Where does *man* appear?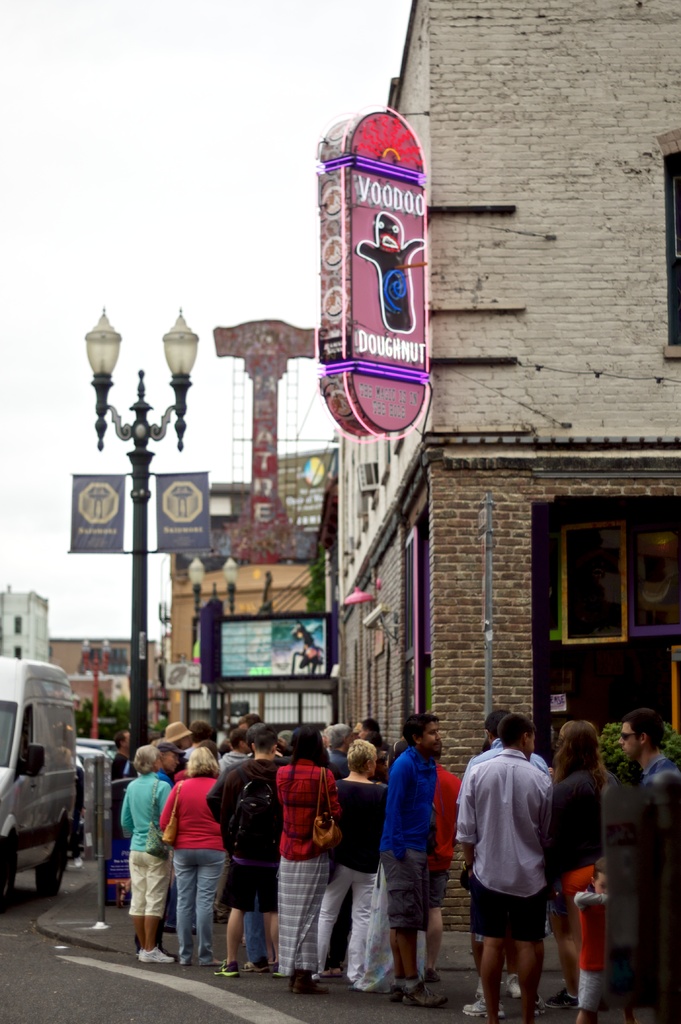
Appears at bbox=(378, 712, 447, 1012).
